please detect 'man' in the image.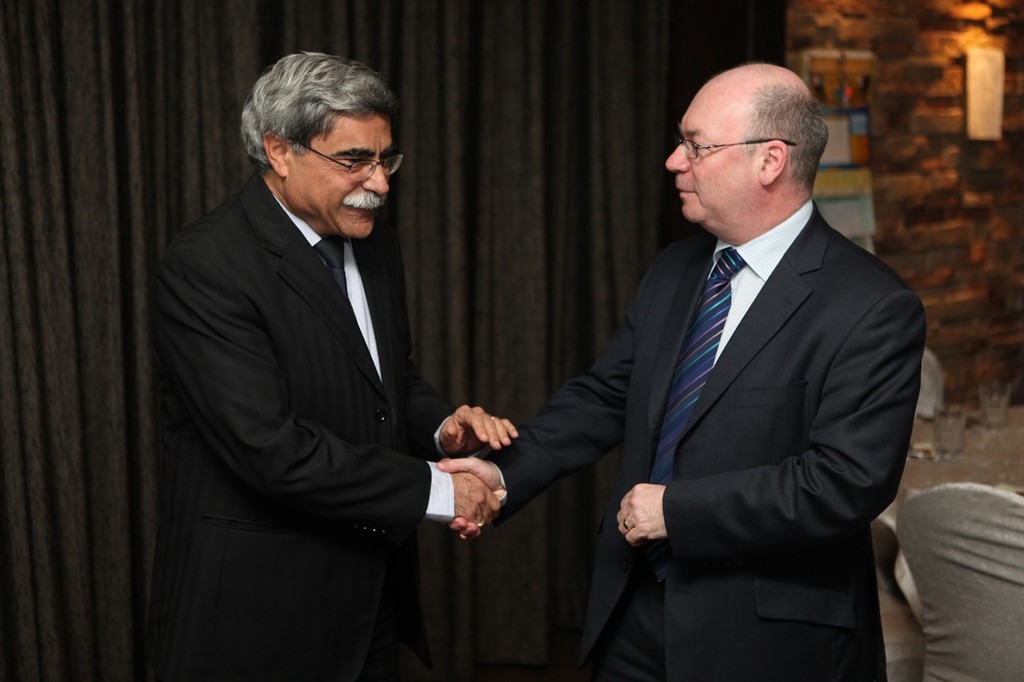
(left=431, top=59, right=929, bottom=681).
